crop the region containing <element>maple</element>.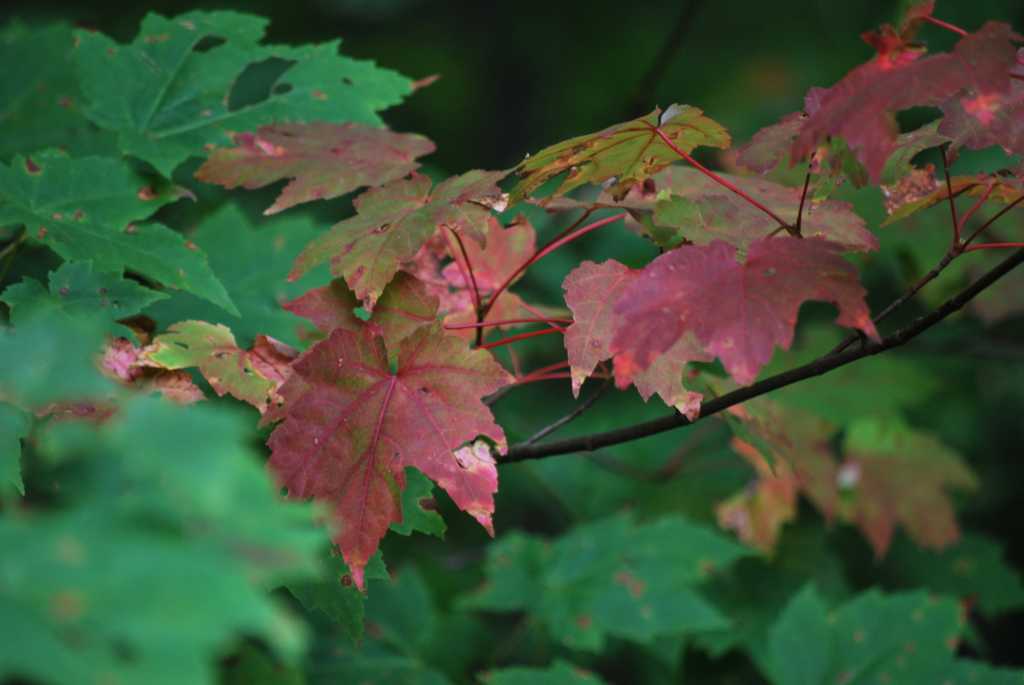
Crop region: (248, 208, 575, 533).
